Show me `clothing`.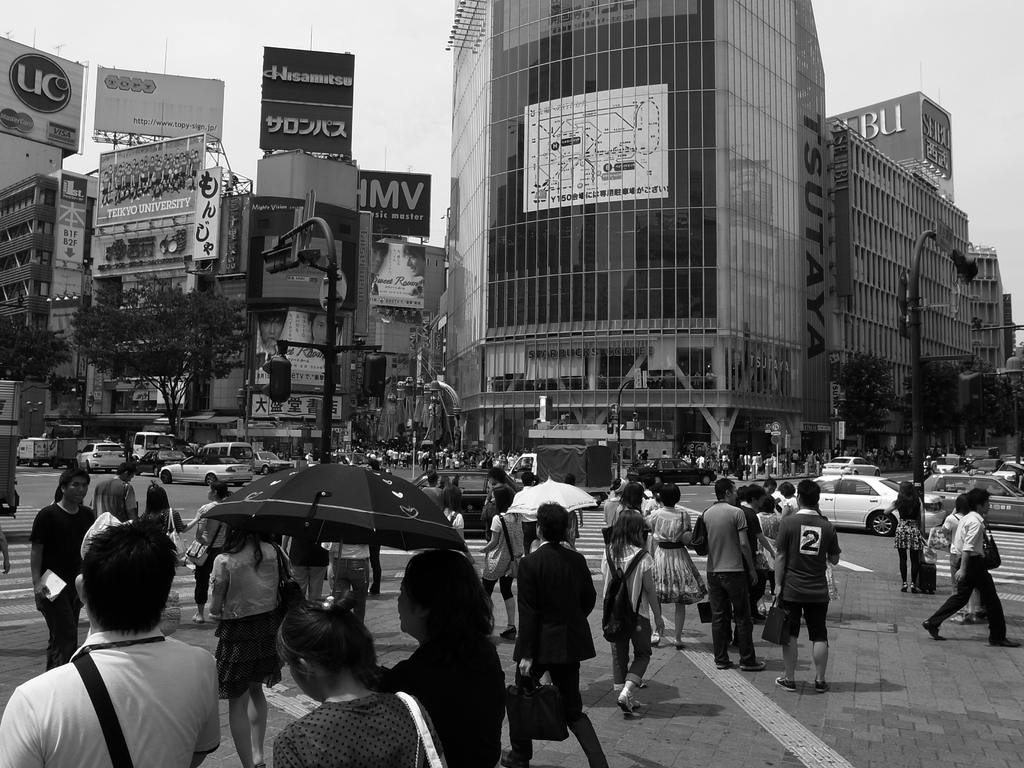
`clothing` is here: 927:509:1002:644.
